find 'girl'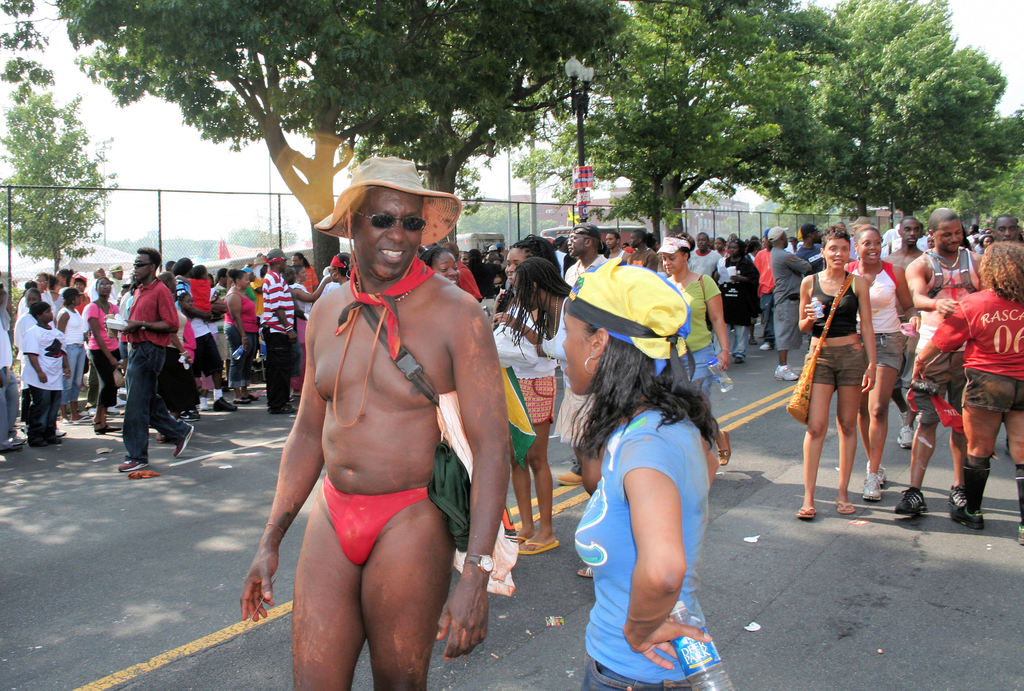
[557,261,719,690]
